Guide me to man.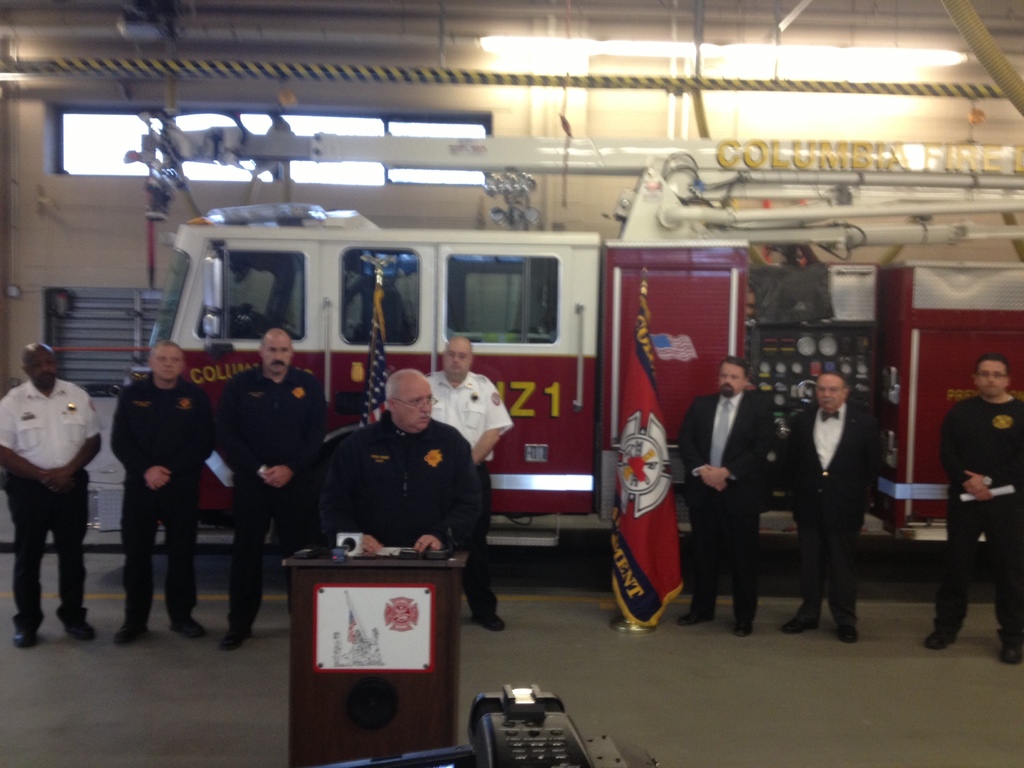
Guidance: 687:350:790:628.
